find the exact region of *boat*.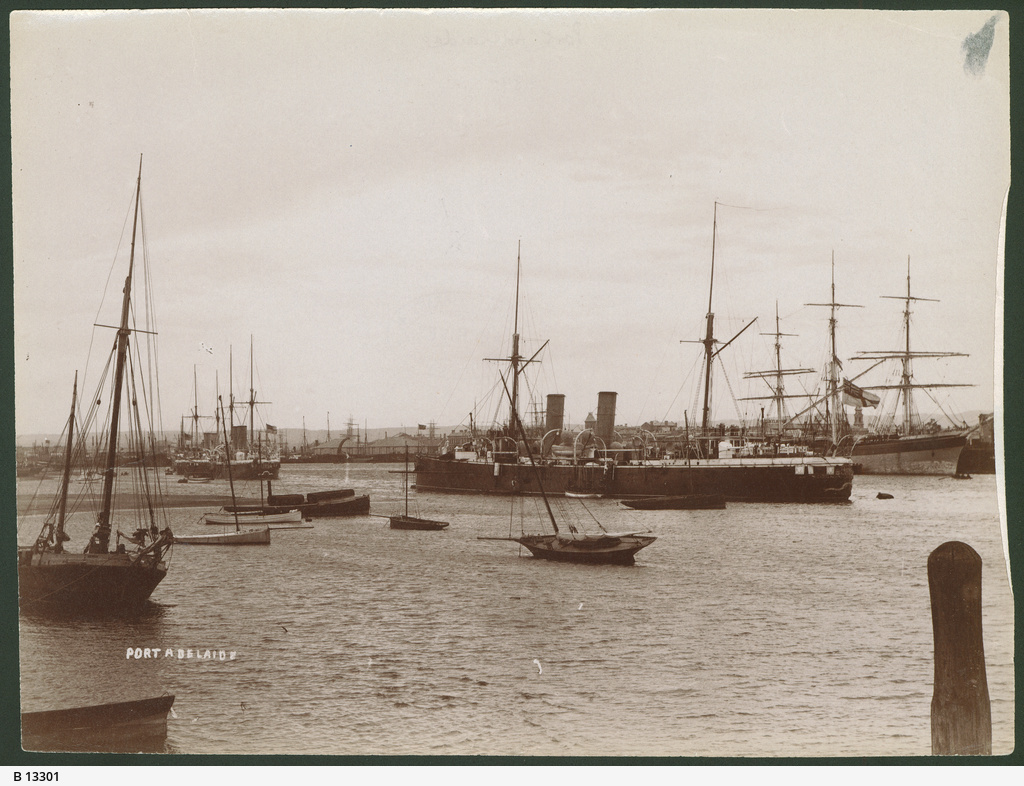
Exact region: left=20, top=695, right=177, bottom=759.
